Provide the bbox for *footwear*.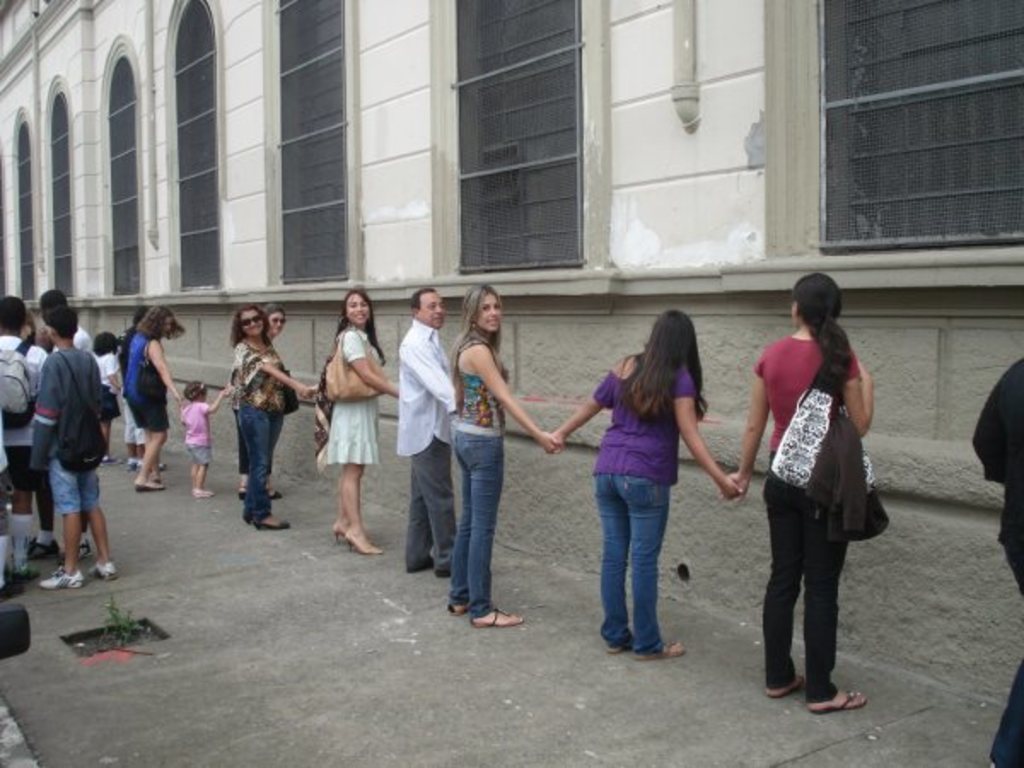
(left=128, top=452, right=166, bottom=483).
